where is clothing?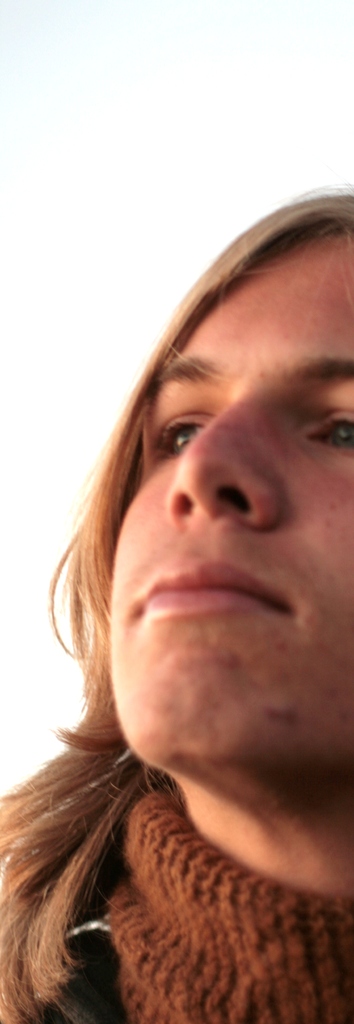
[x1=62, y1=762, x2=333, y2=1018].
